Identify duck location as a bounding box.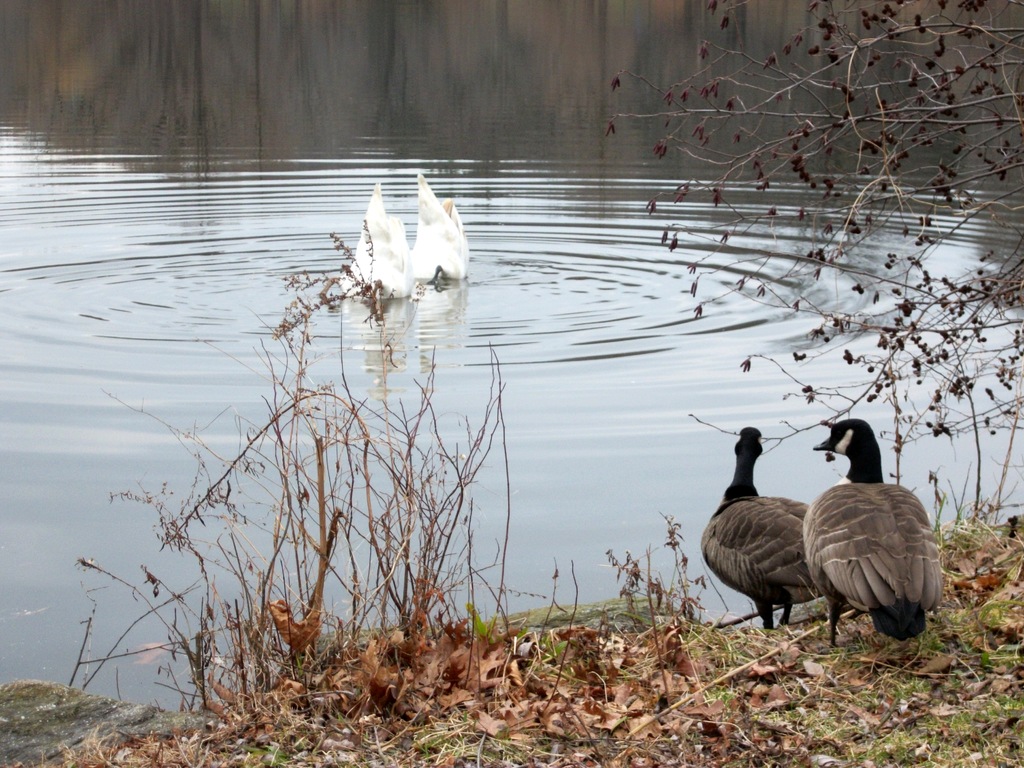
box=[801, 412, 942, 651].
